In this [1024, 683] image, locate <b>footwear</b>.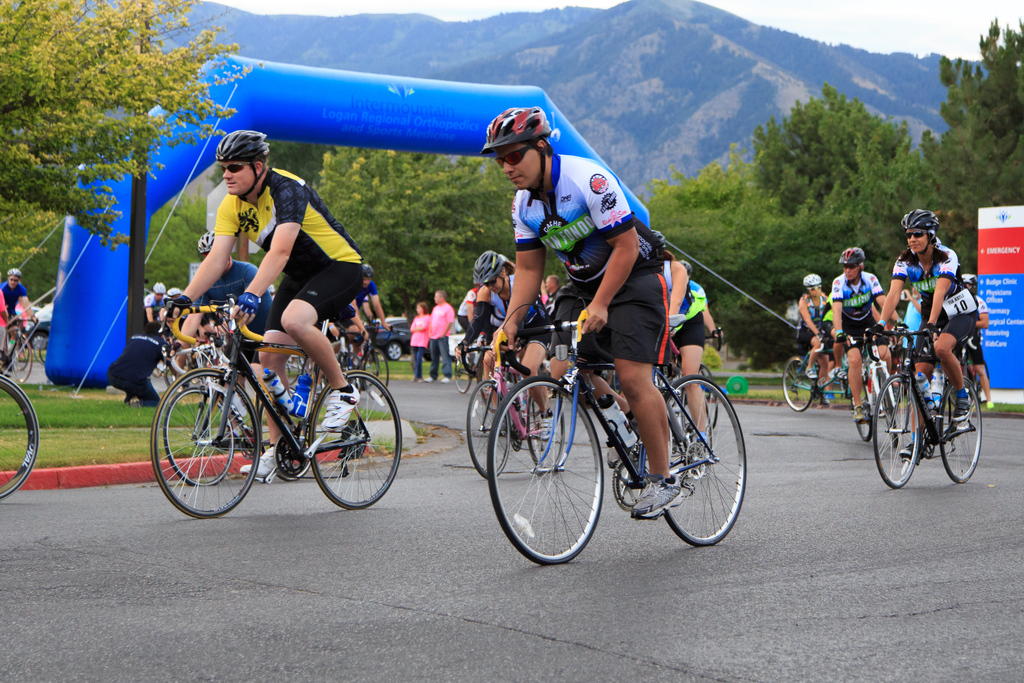
Bounding box: <region>438, 375, 453, 384</region>.
